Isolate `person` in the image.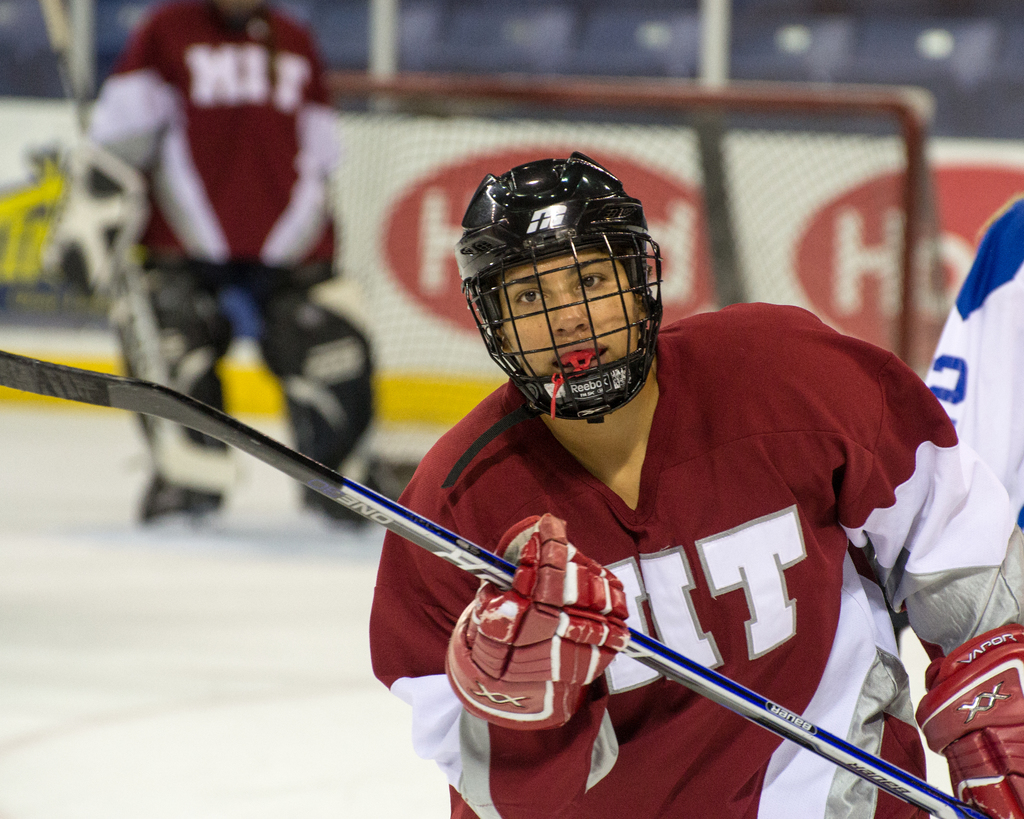
Isolated region: <bbox>369, 150, 1023, 818</bbox>.
